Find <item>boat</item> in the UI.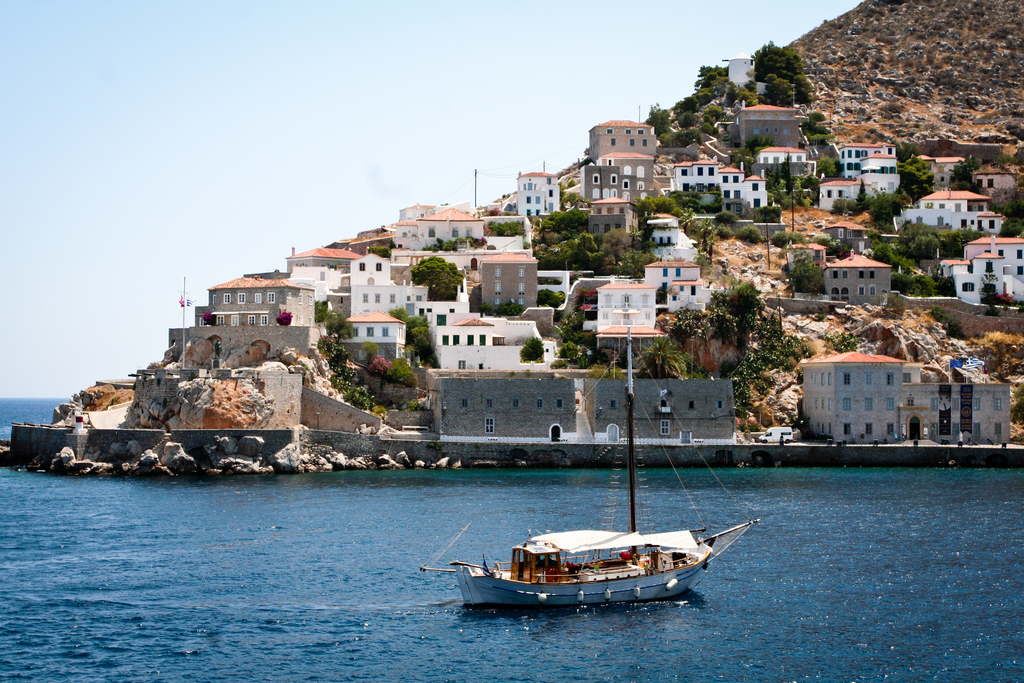
UI element at Rect(410, 322, 759, 614).
